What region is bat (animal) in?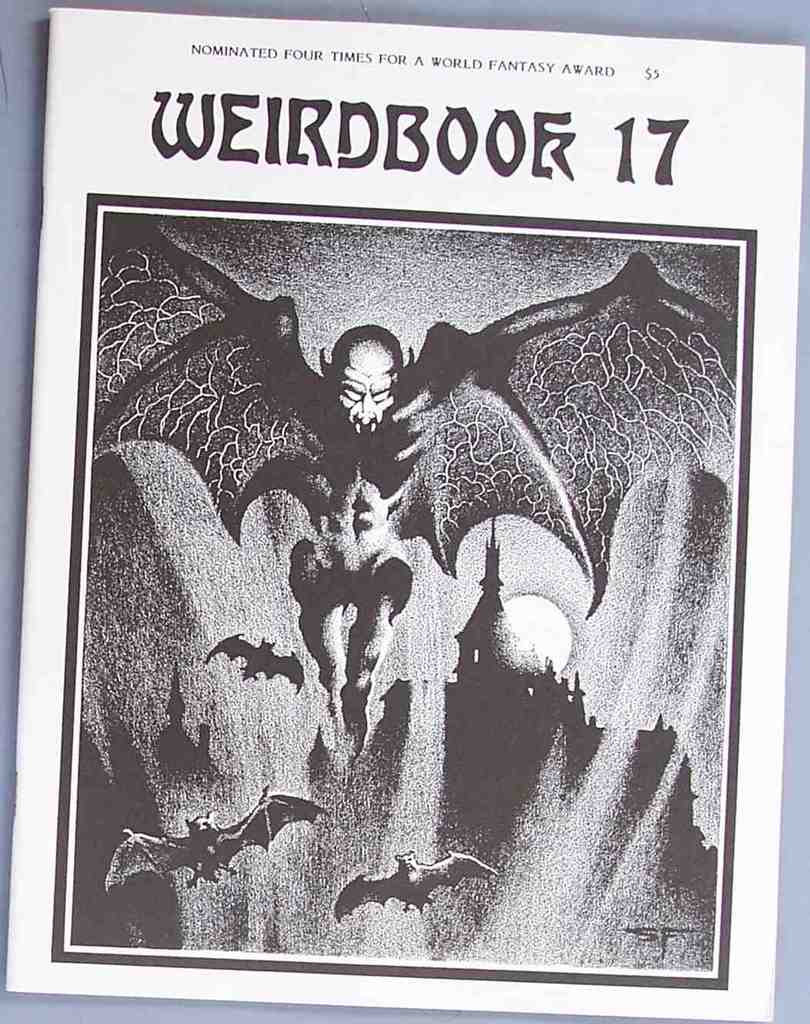
[x1=98, y1=202, x2=737, y2=589].
